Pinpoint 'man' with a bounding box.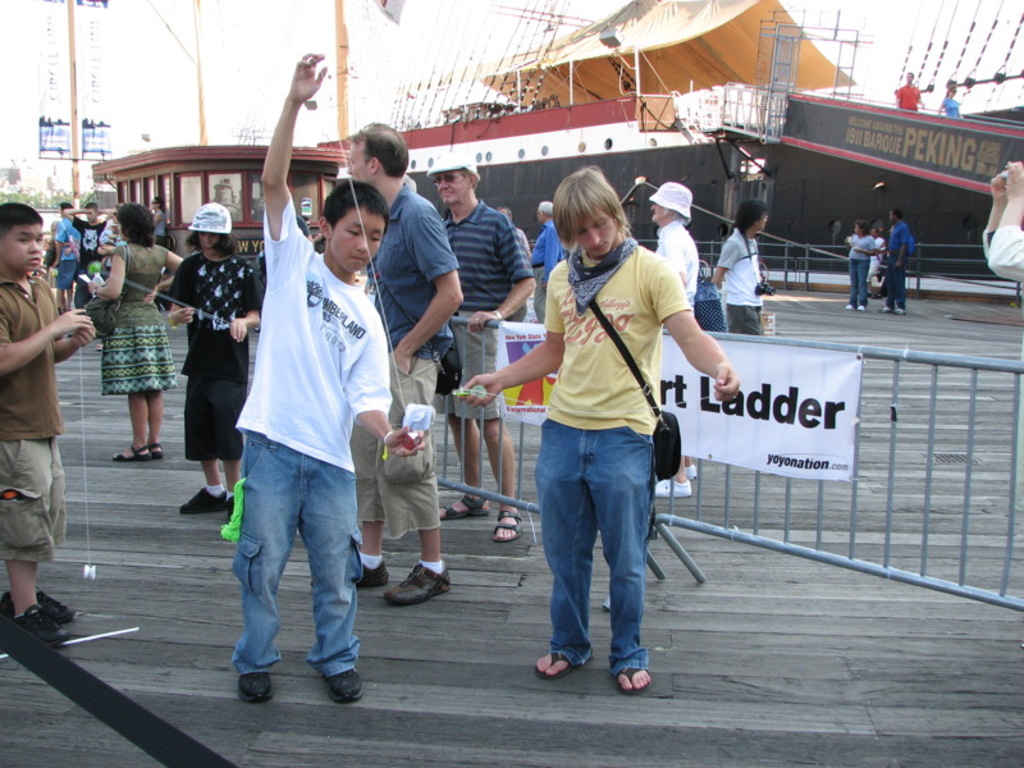
526 198 562 324.
